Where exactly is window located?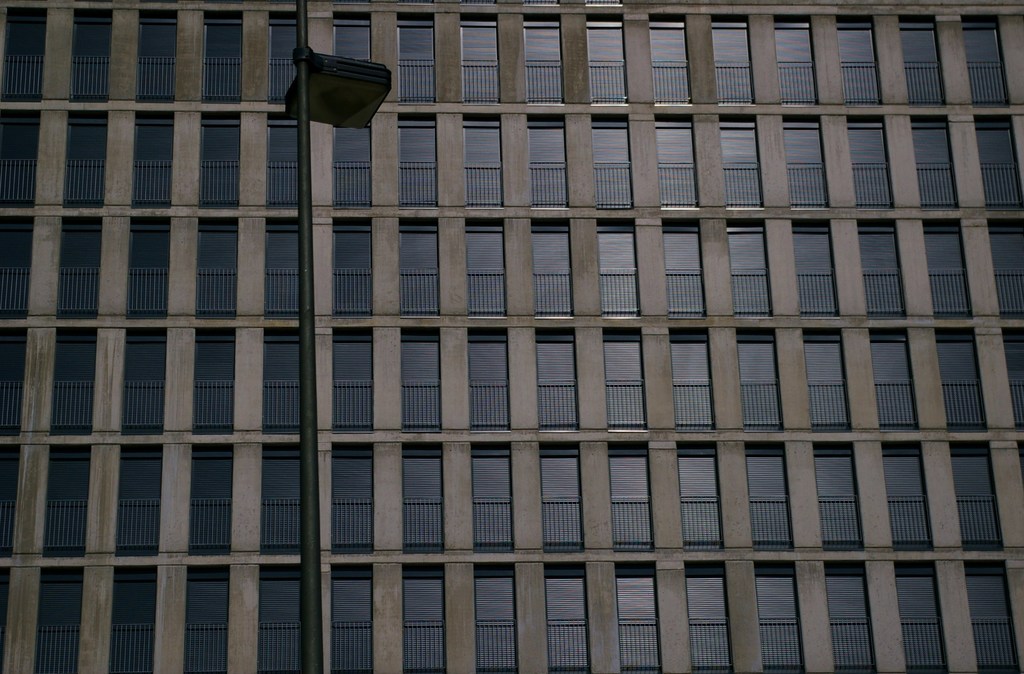
Its bounding box is {"x1": 651, "y1": 15, "x2": 692, "y2": 104}.
